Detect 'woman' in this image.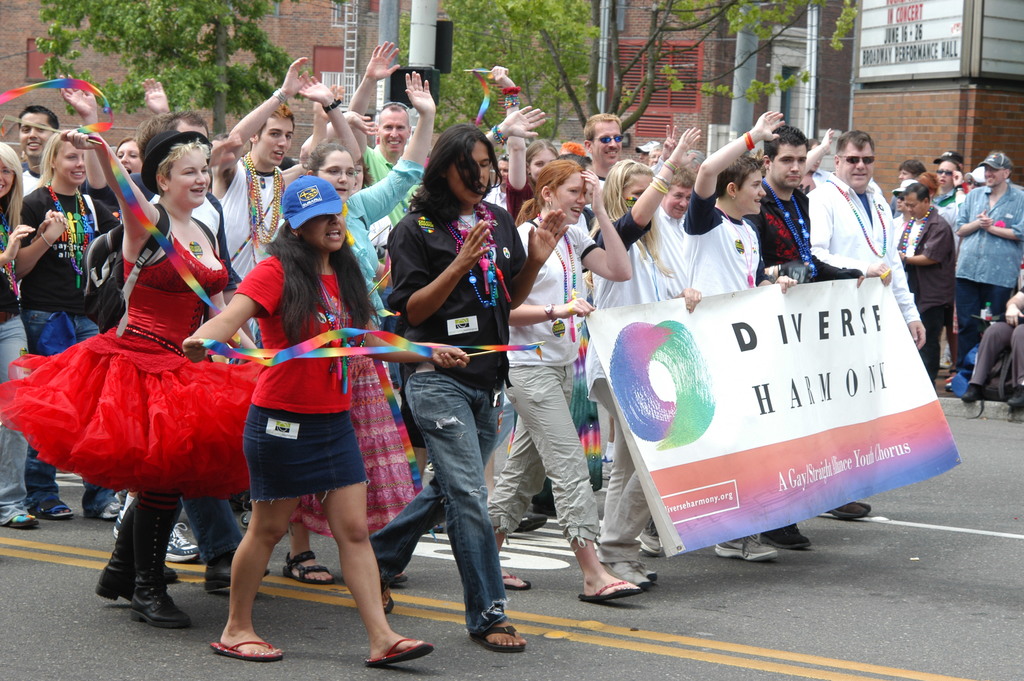
Detection: box(932, 159, 969, 221).
